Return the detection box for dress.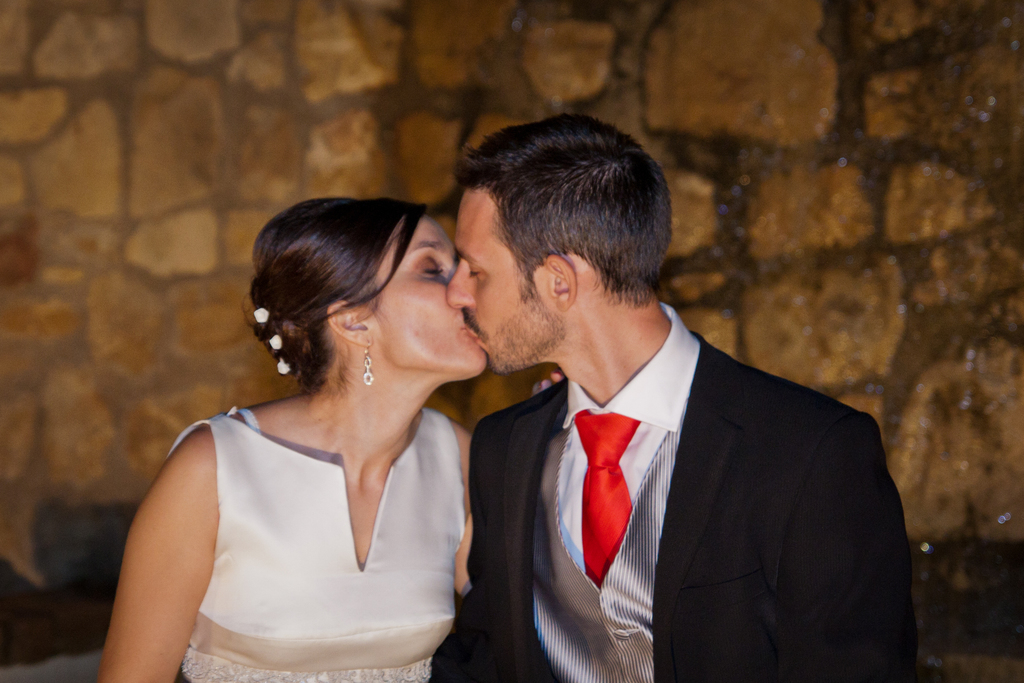
<region>164, 404, 463, 682</region>.
